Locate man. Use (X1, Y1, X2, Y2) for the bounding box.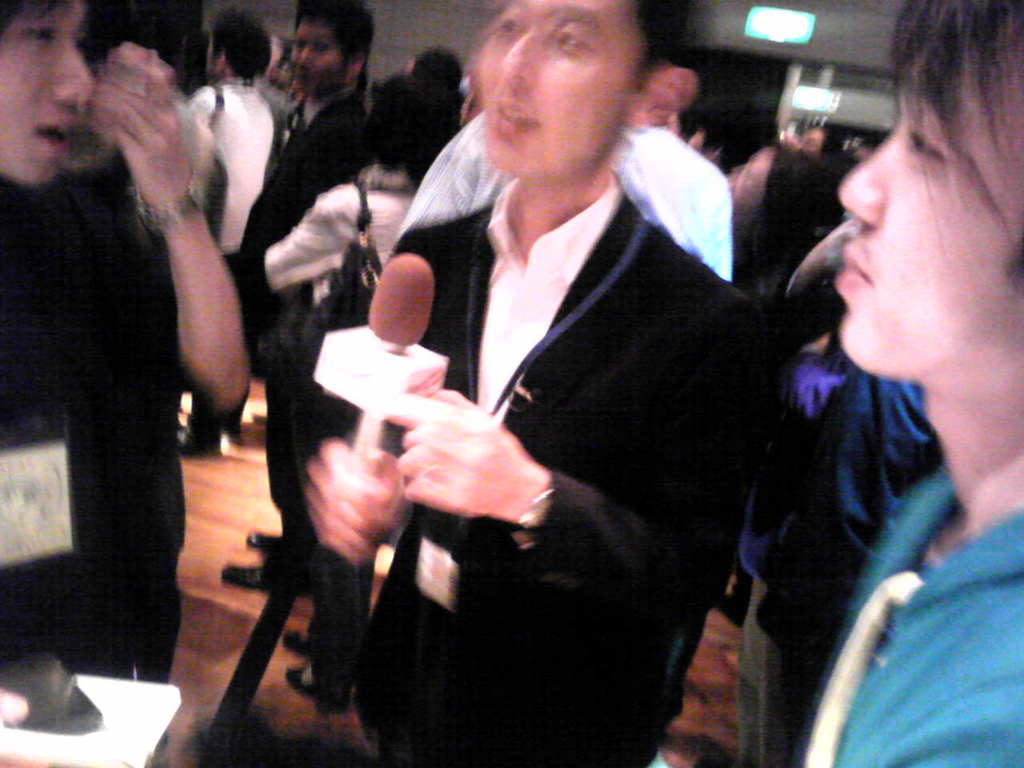
(174, 0, 298, 465).
